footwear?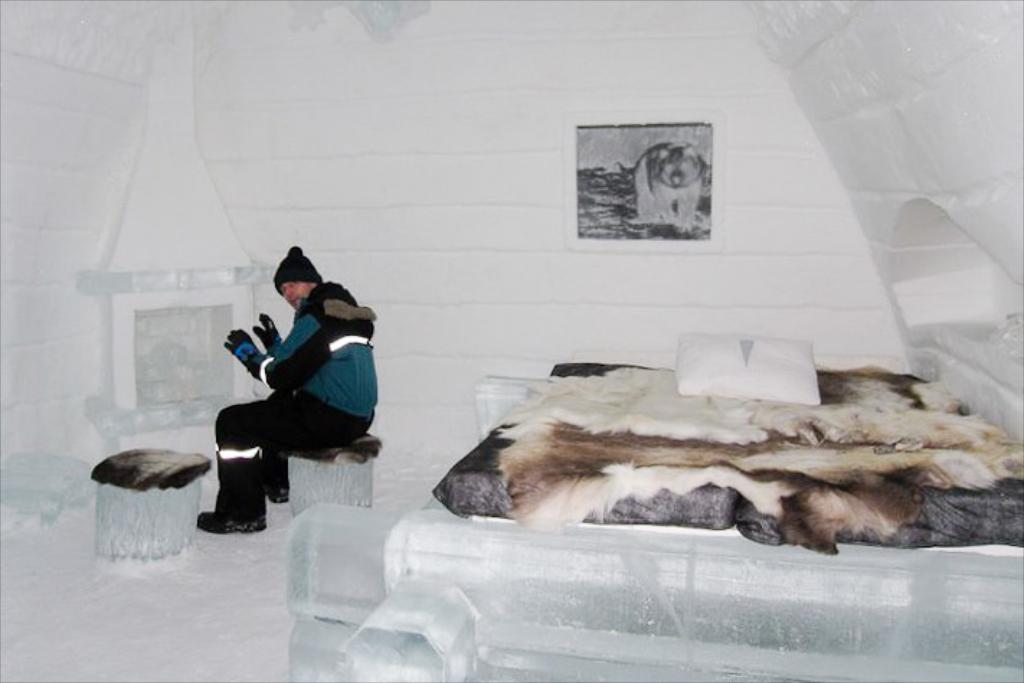
bbox=[269, 470, 292, 507]
